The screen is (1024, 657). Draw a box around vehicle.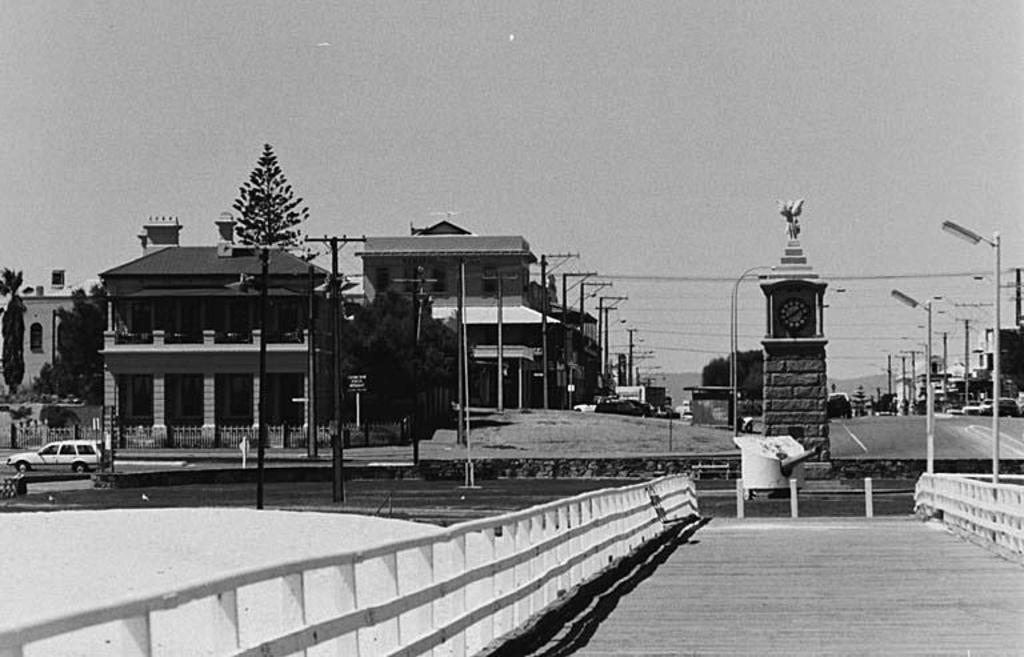
locate(0, 429, 112, 476).
